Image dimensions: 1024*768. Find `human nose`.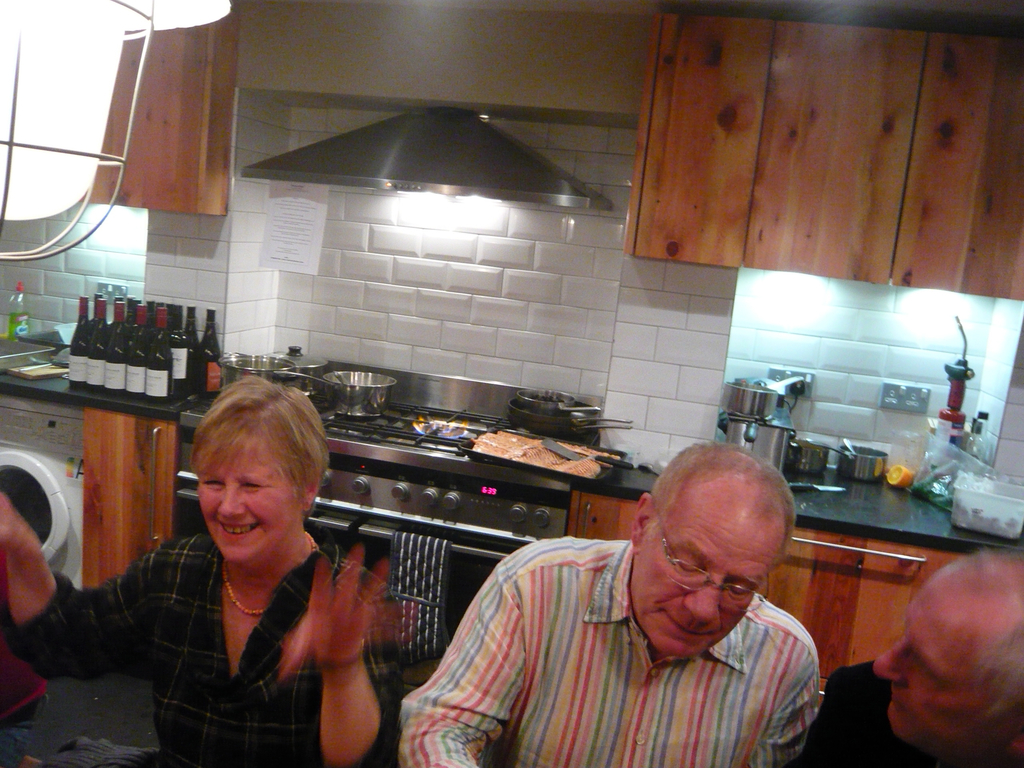
(678, 576, 723, 630).
